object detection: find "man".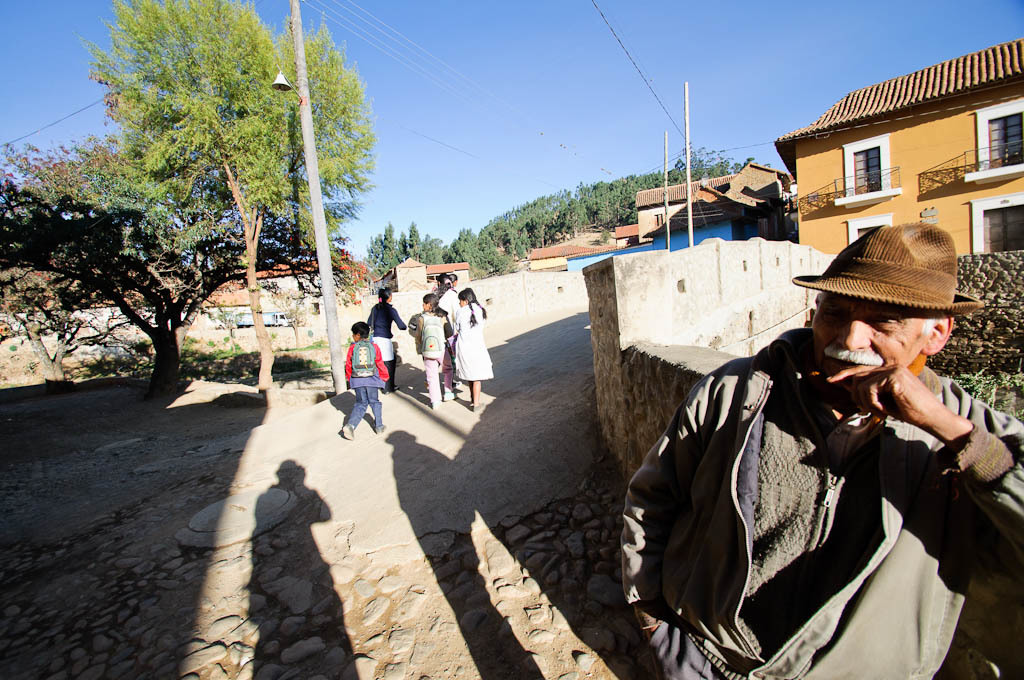
[x1=358, y1=280, x2=410, y2=391].
